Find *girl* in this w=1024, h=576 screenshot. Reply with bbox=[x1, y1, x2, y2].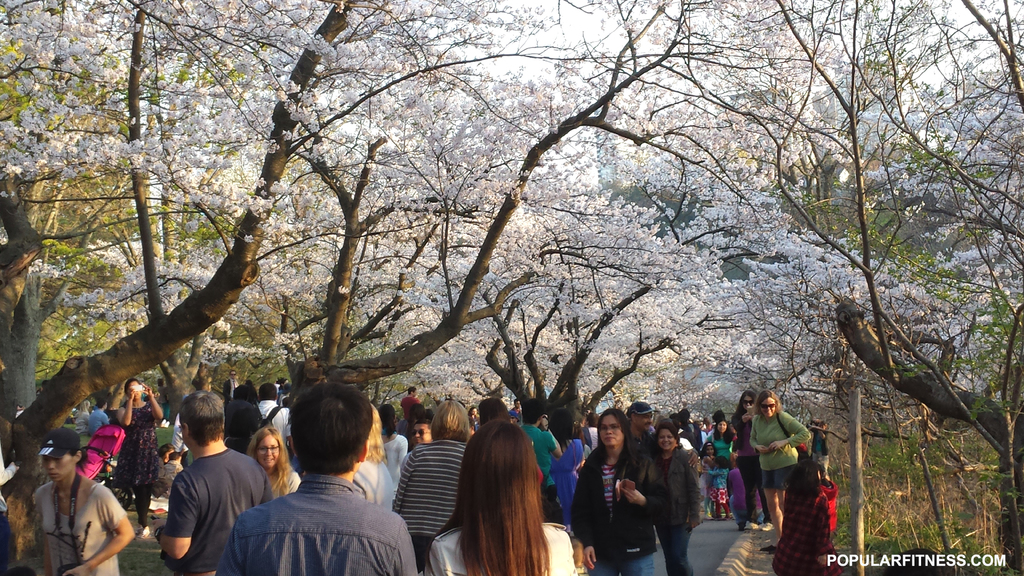
bbox=[700, 456, 727, 522].
